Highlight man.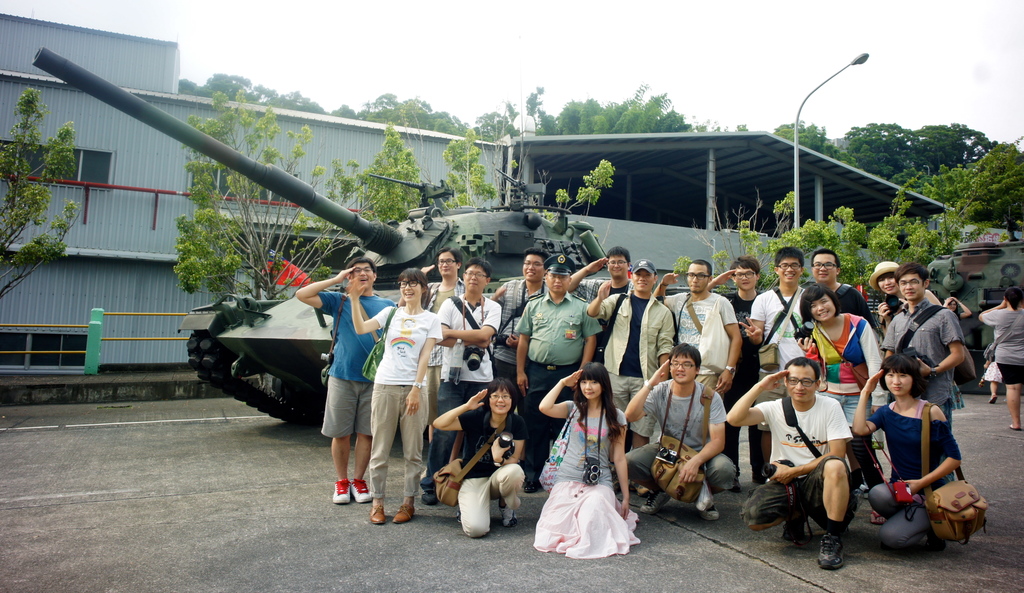
Highlighted region: x1=730, y1=352, x2=855, y2=569.
